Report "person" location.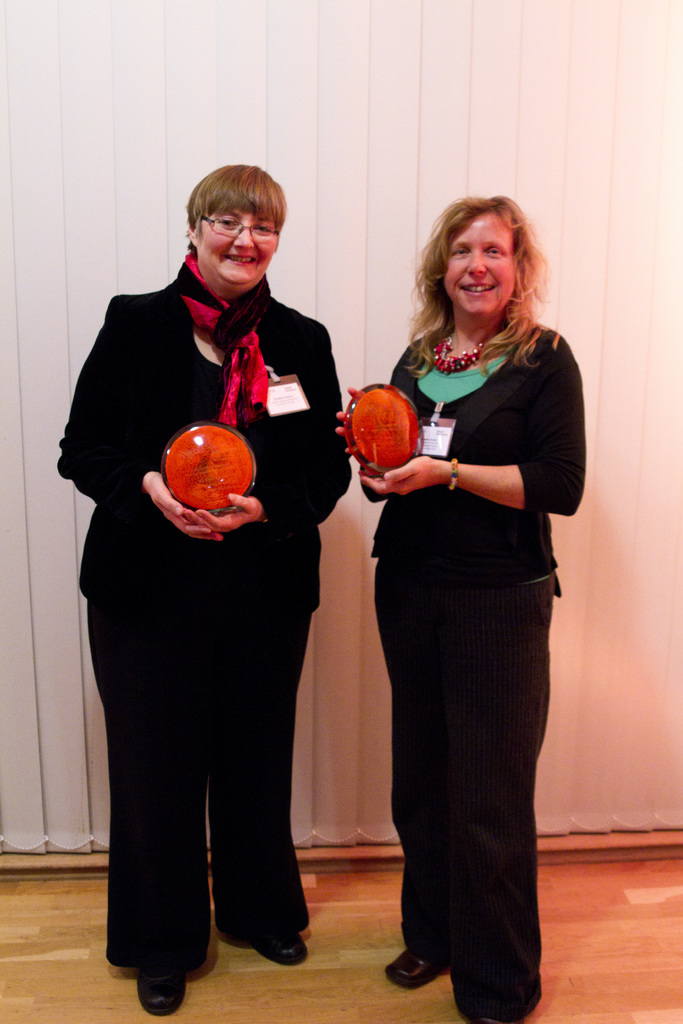
Report: {"left": 337, "top": 202, "right": 588, "bottom": 1023}.
